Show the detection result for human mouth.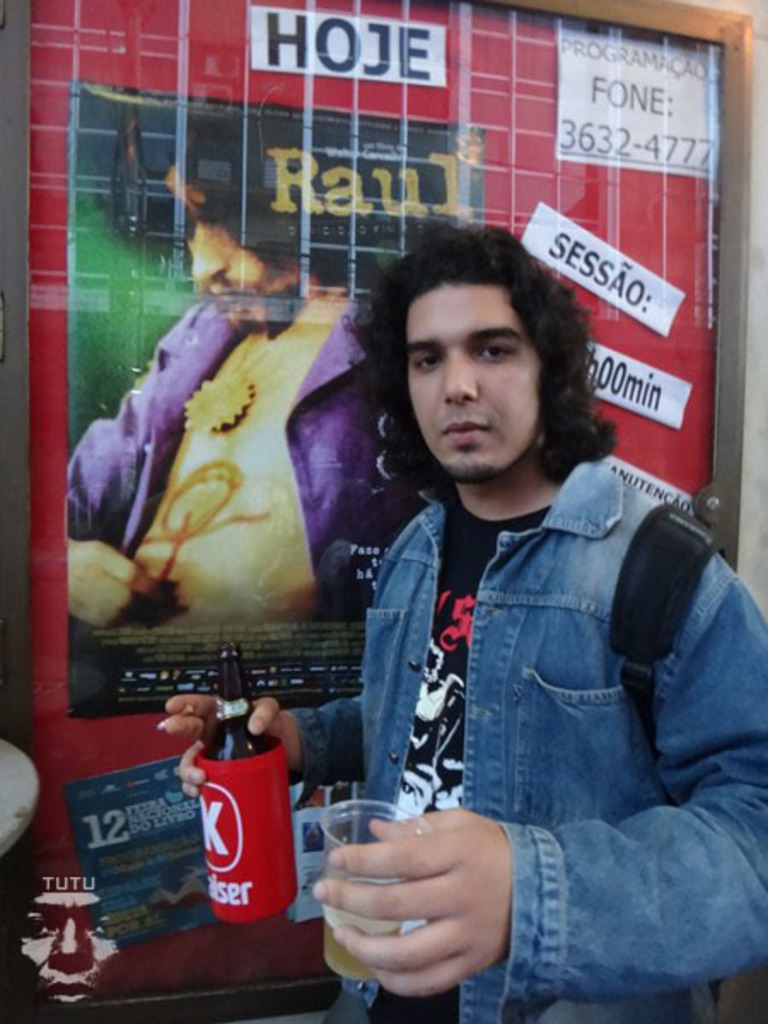
region(442, 413, 493, 447).
